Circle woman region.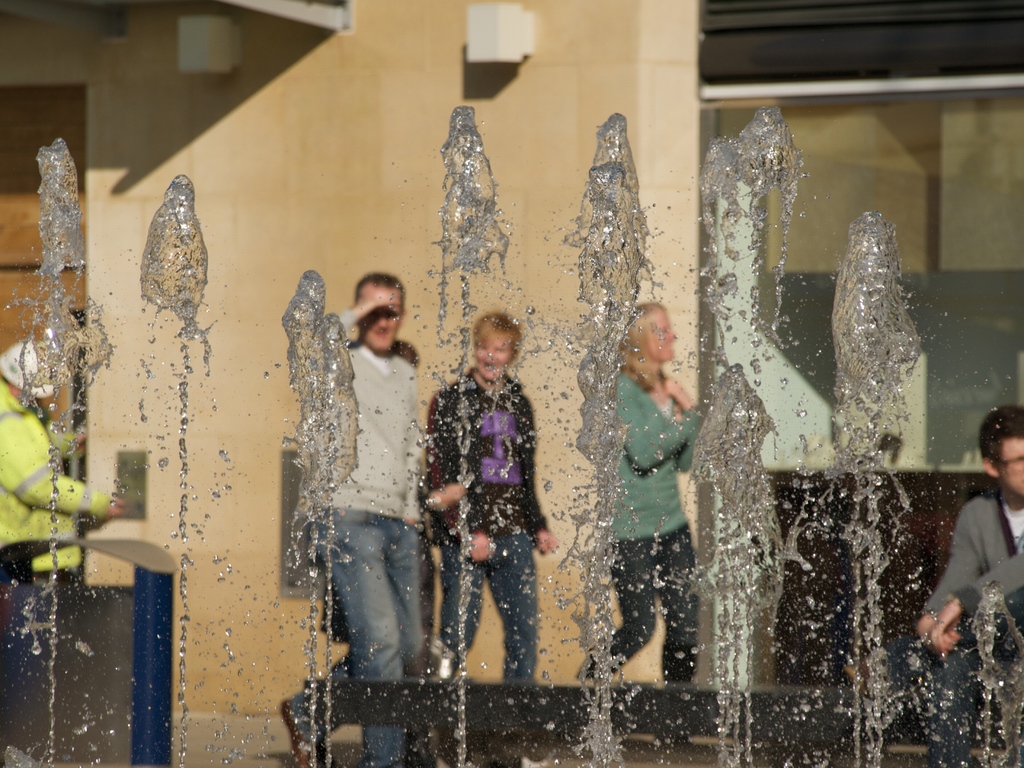
Region: x1=588 y1=282 x2=716 y2=703.
